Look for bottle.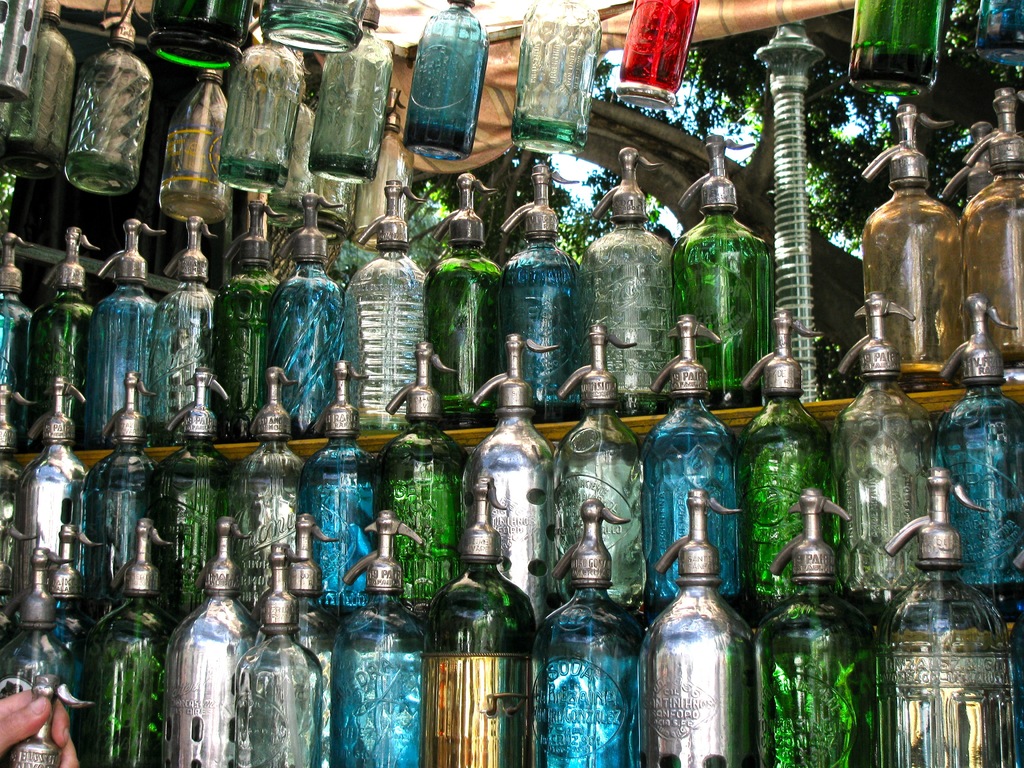
Found: box(529, 499, 649, 766).
